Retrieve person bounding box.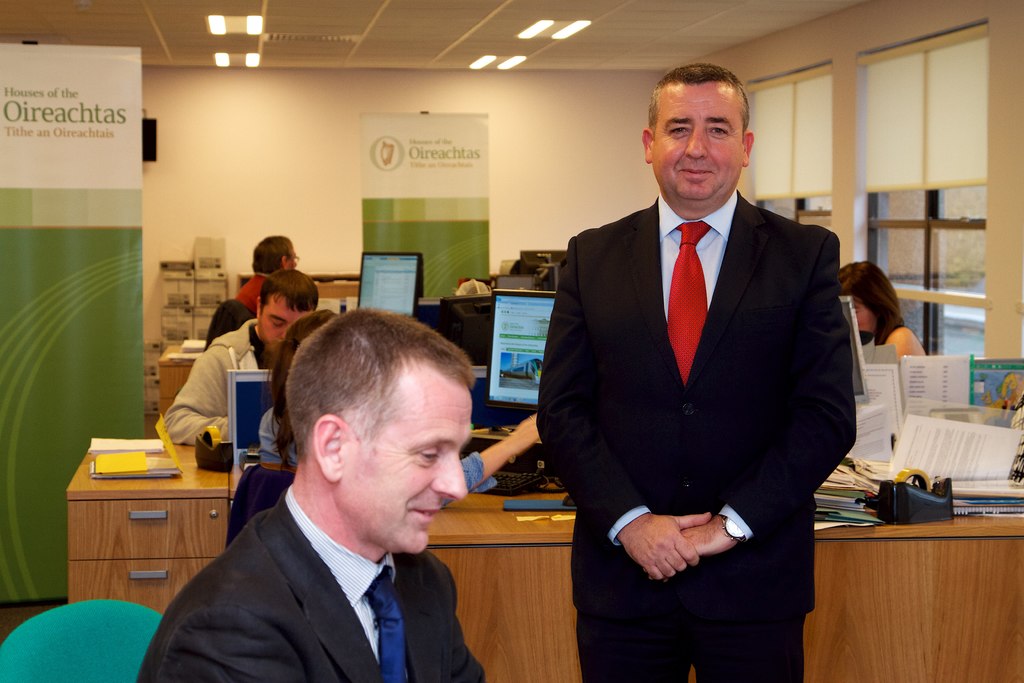
Bounding box: bbox=(238, 238, 301, 308).
